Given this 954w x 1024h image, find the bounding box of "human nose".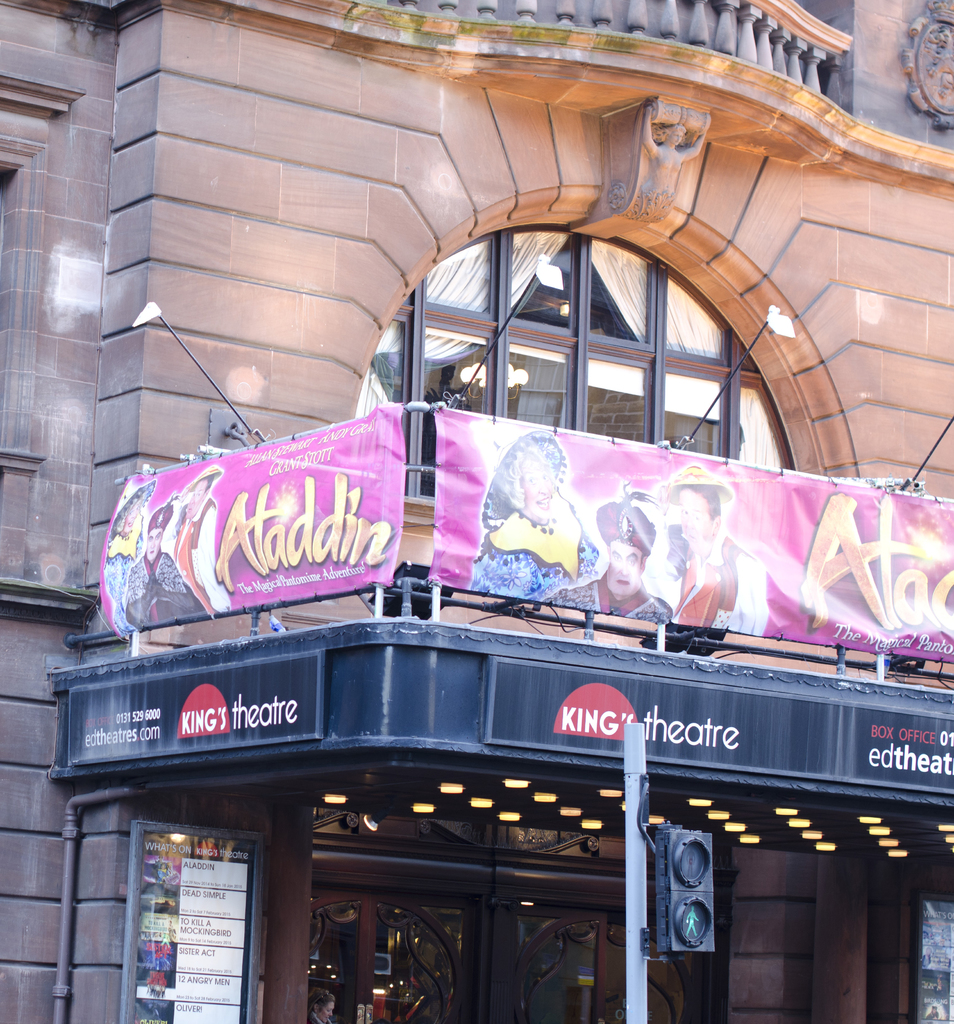
Rect(149, 540, 156, 547).
